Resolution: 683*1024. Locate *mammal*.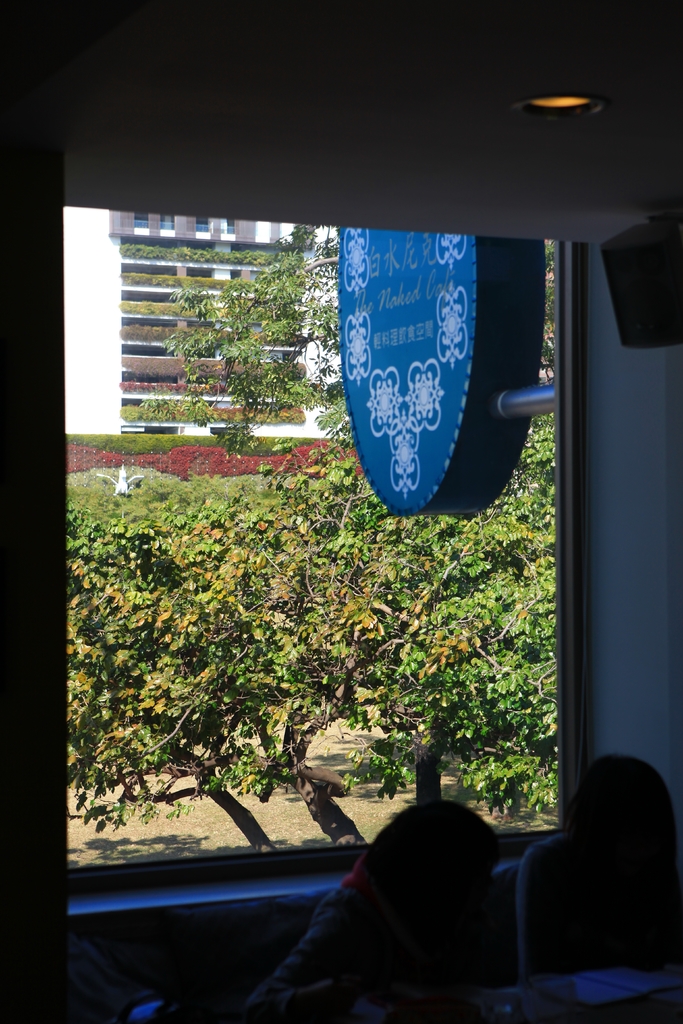
detection(534, 760, 682, 995).
